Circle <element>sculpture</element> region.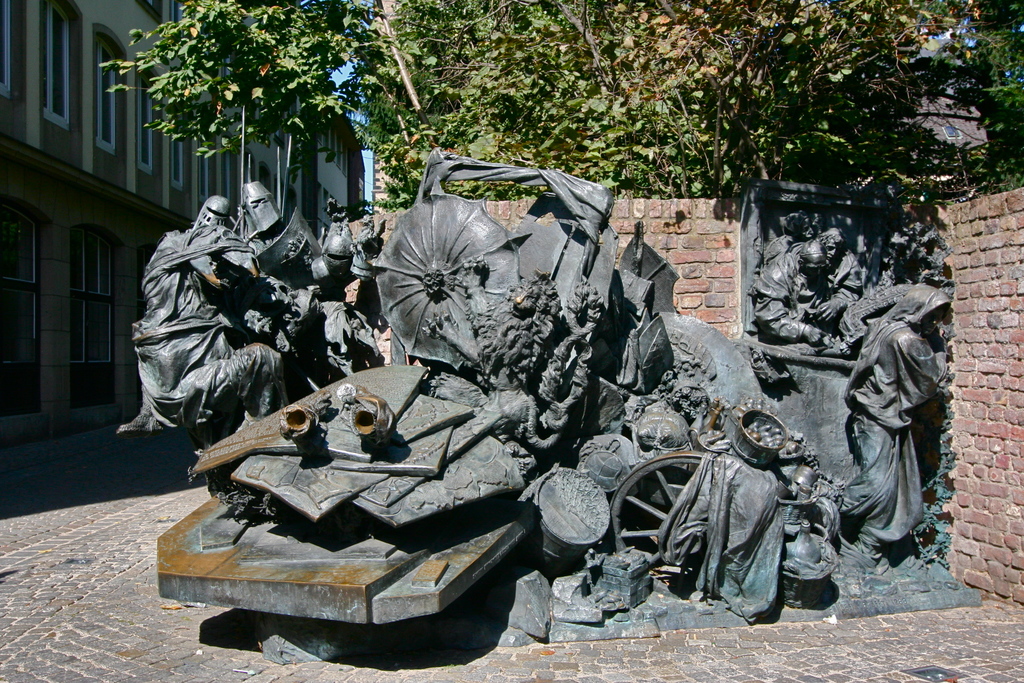
Region: crop(113, 194, 266, 436).
